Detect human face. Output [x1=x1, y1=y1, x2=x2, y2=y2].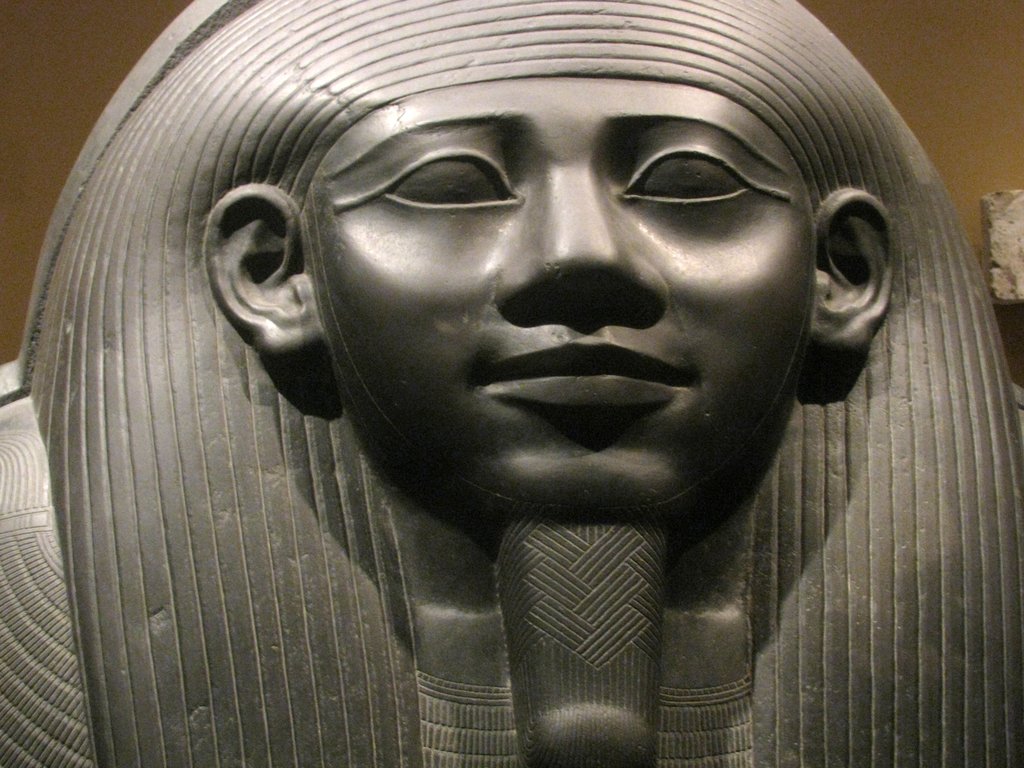
[x1=298, y1=76, x2=819, y2=507].
